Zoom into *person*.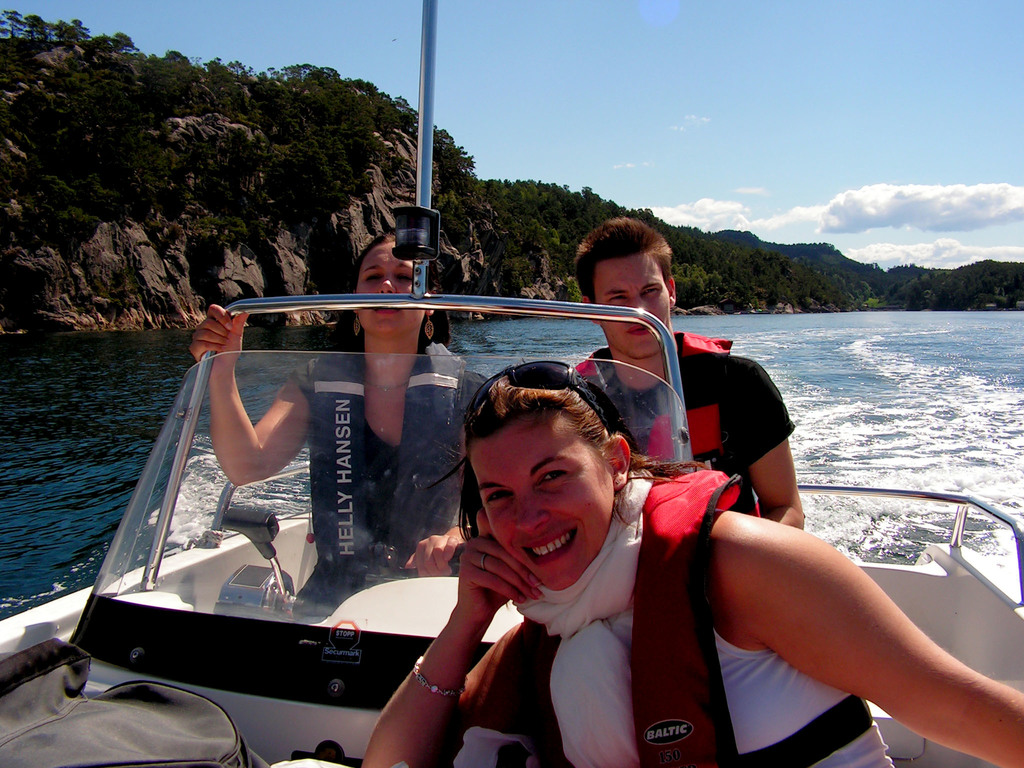
Zoom target: (550,211,813,540).
